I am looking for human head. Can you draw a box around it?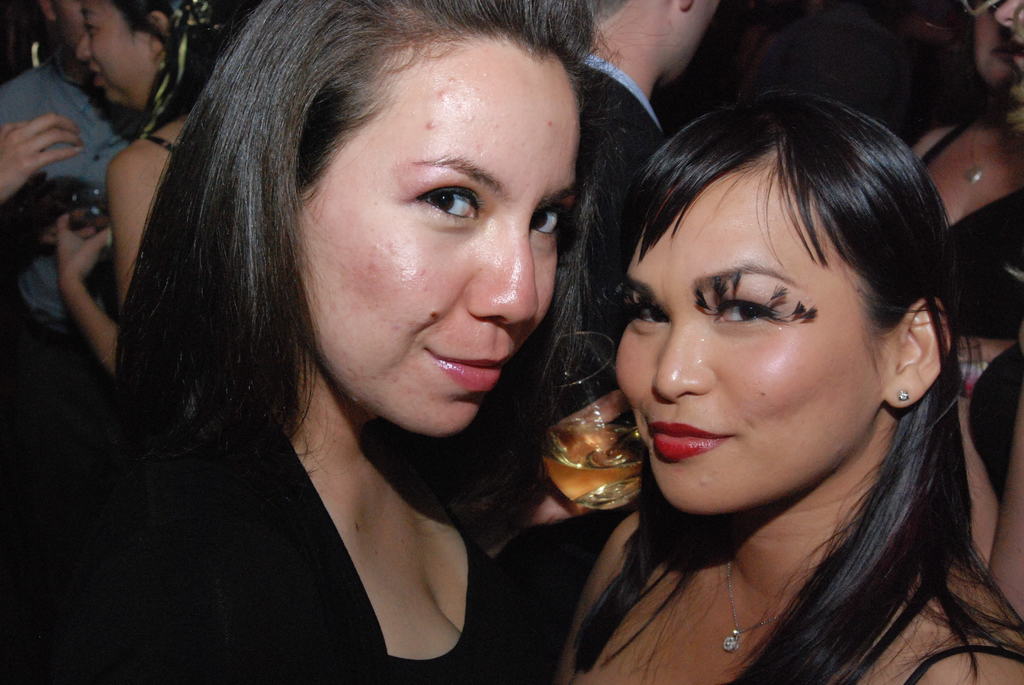
Sure, the bounding box is l=973, t=0, r=1016, b=91.
